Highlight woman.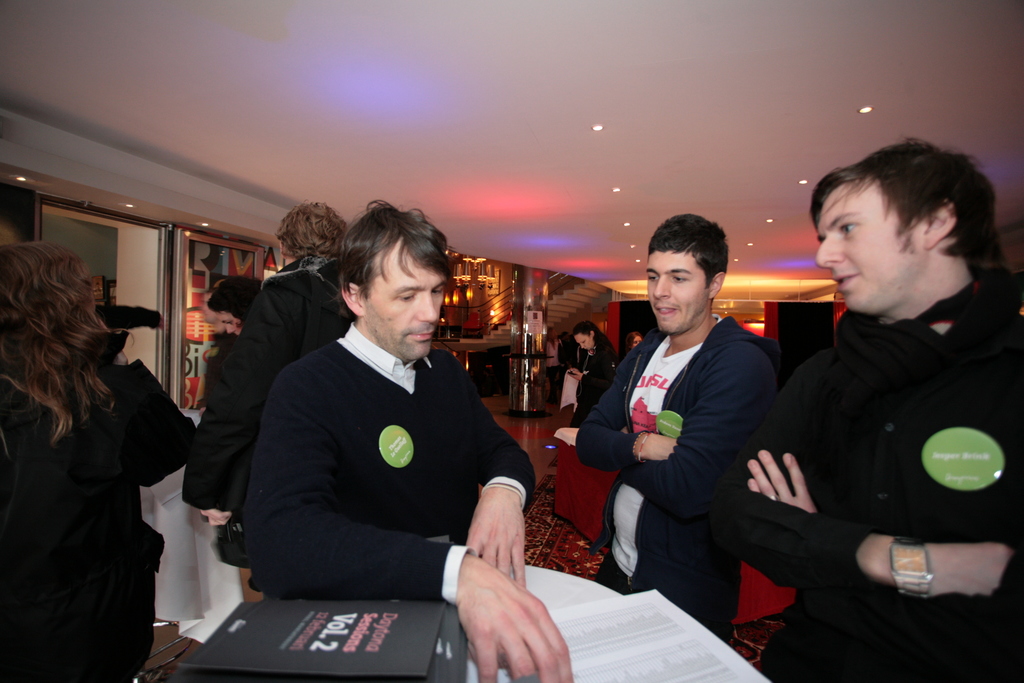
Highlighted region: [0, 243, 196, 682].
